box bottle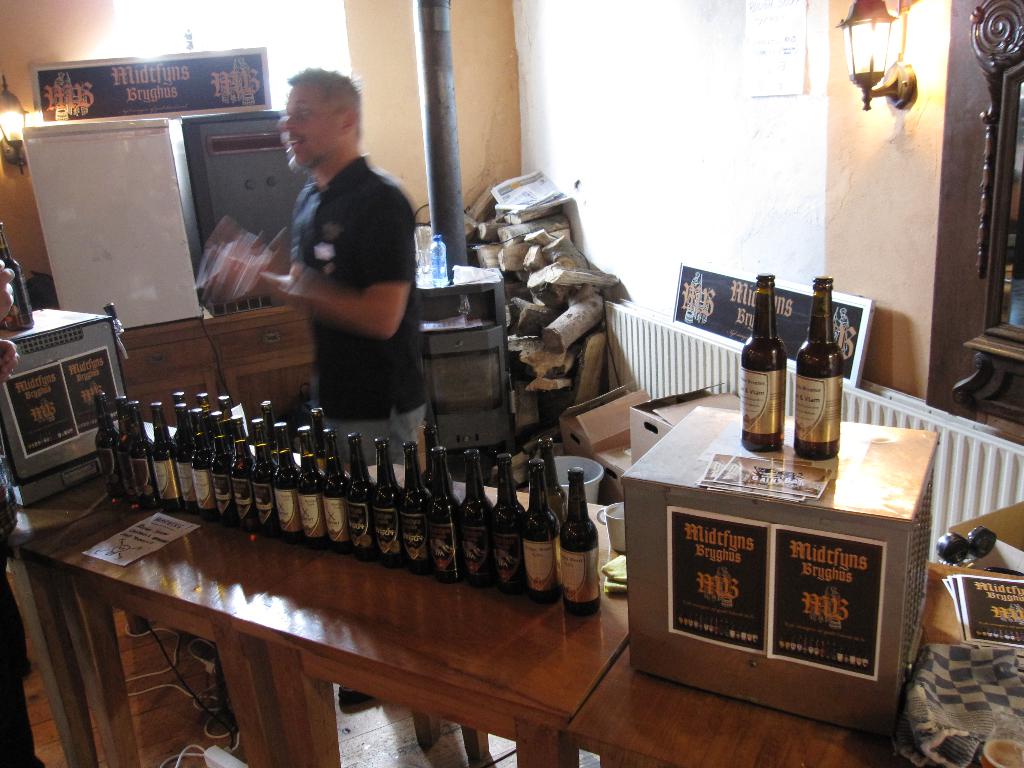
461, 446, 493, 585
